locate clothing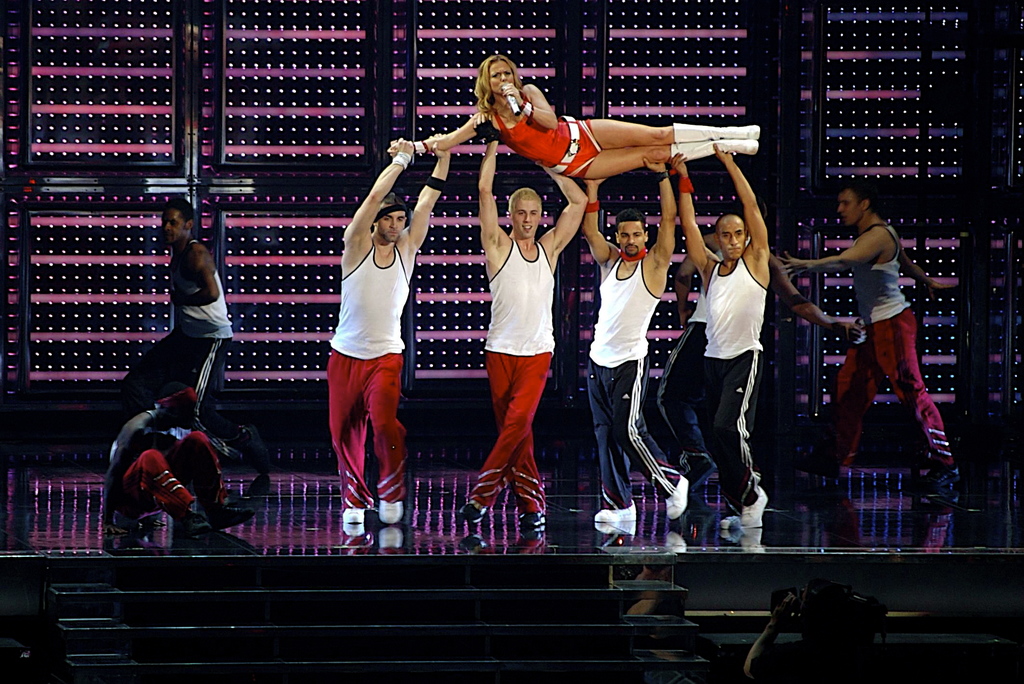
89/415/221/521
